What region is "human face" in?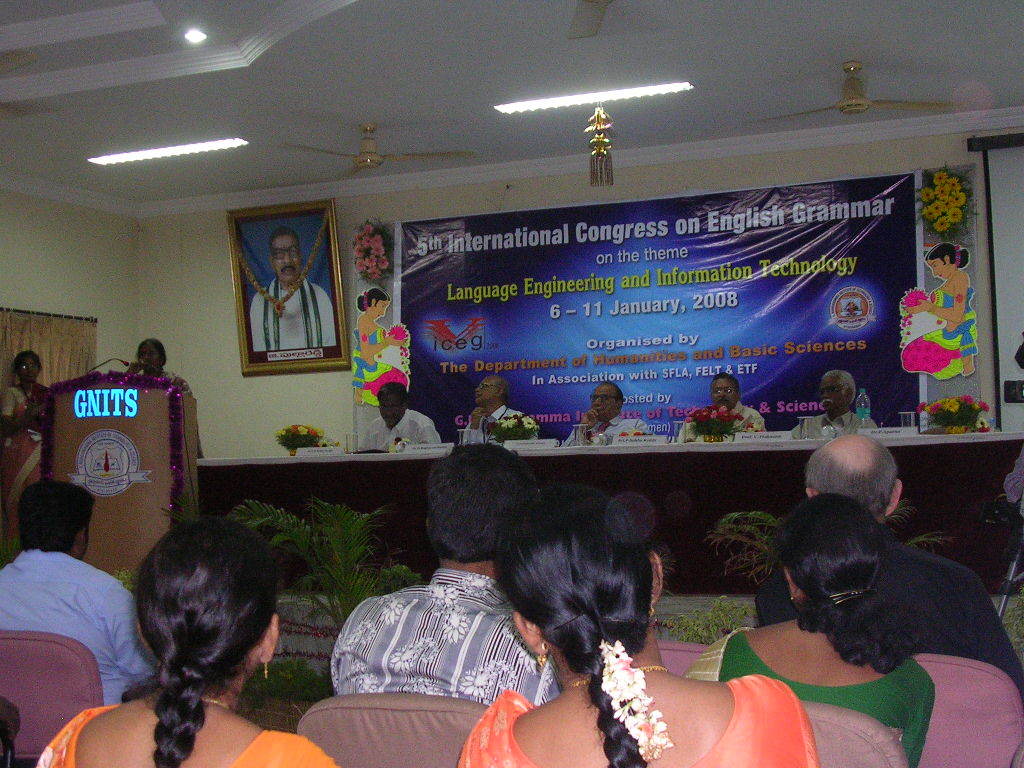
BBox(137, 340, 160, 373).
